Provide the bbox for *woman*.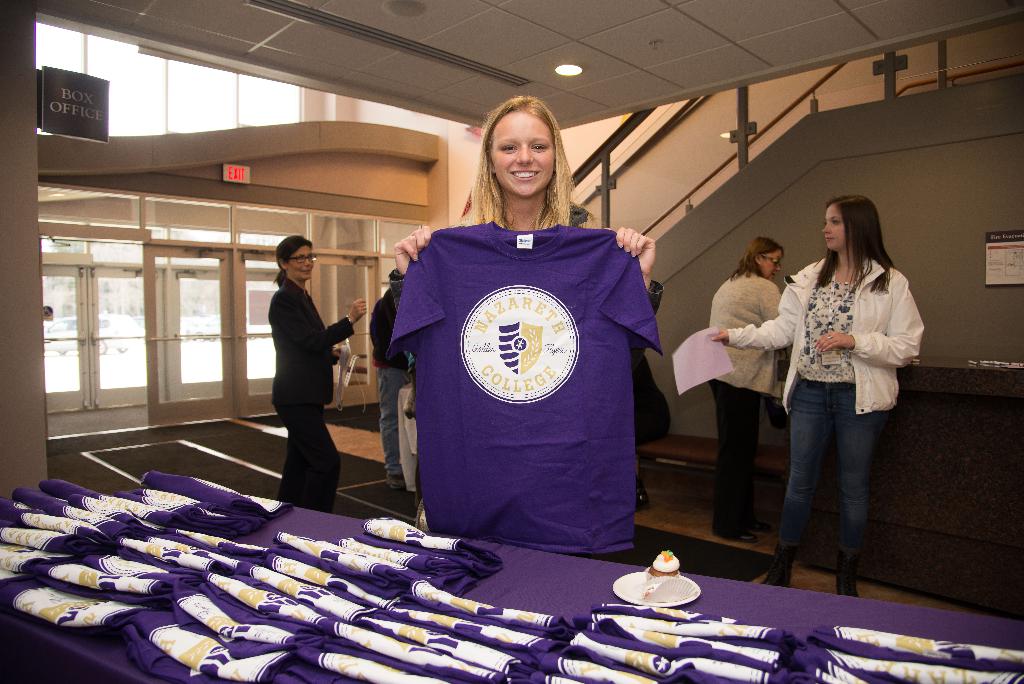
bbox(369, 95, 656, 448).
